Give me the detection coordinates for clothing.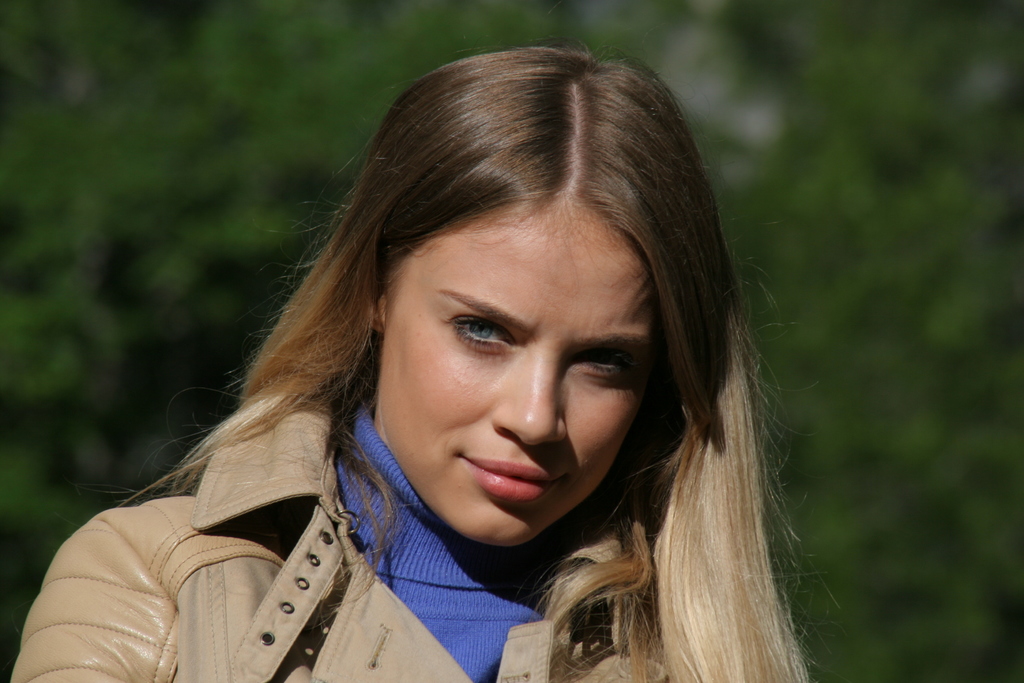
{"x1": 8, "y1": 377, "x2": 698, "y2": 682}.
